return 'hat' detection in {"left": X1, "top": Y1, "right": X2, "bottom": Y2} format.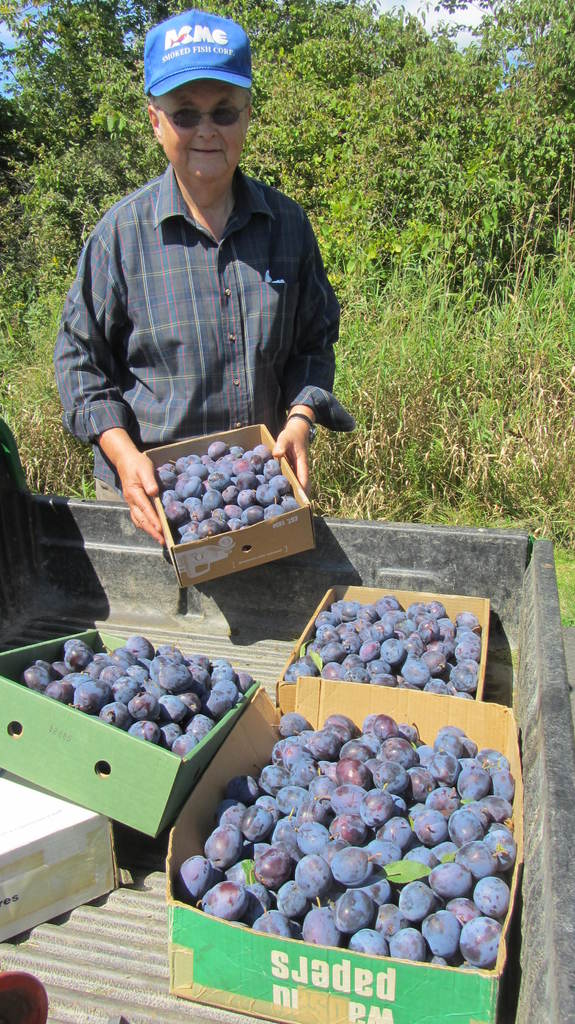
{"left": 139, "top": 20, "right": 252, "bottom": 100}.
